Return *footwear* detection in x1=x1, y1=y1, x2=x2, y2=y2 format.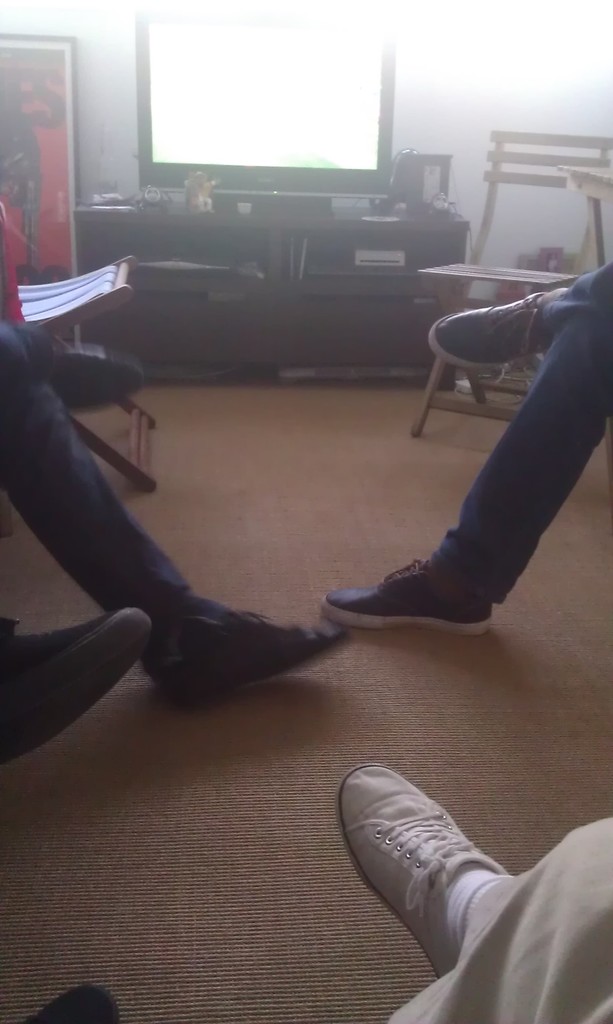
x1=309, y1=556, x2=536, y2=654.
